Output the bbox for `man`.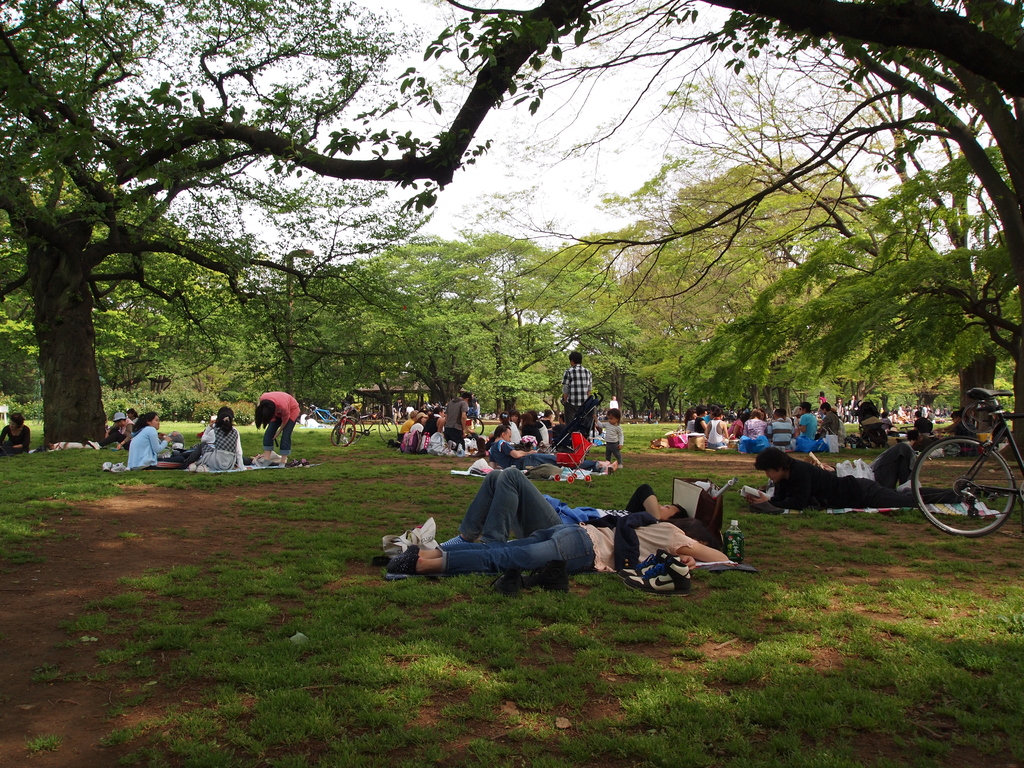
x1=746 y1=445 x2=962 y2=512.
